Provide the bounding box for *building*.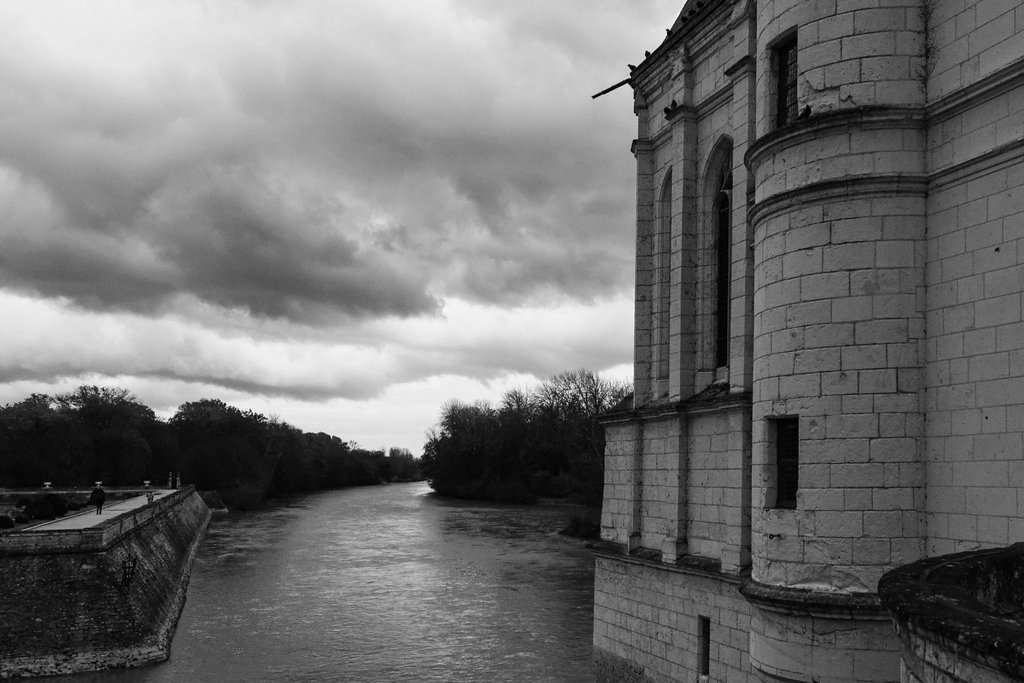
<region>594, 0, 1023, 624</region>.
